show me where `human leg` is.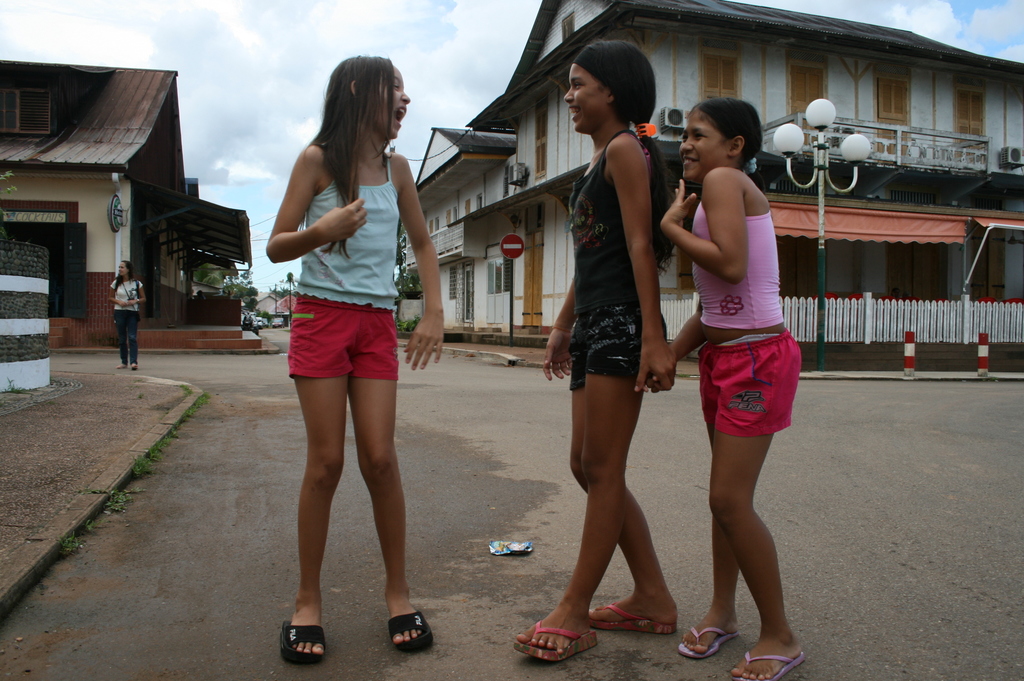
`human leg` is at 356:314:431:645.
